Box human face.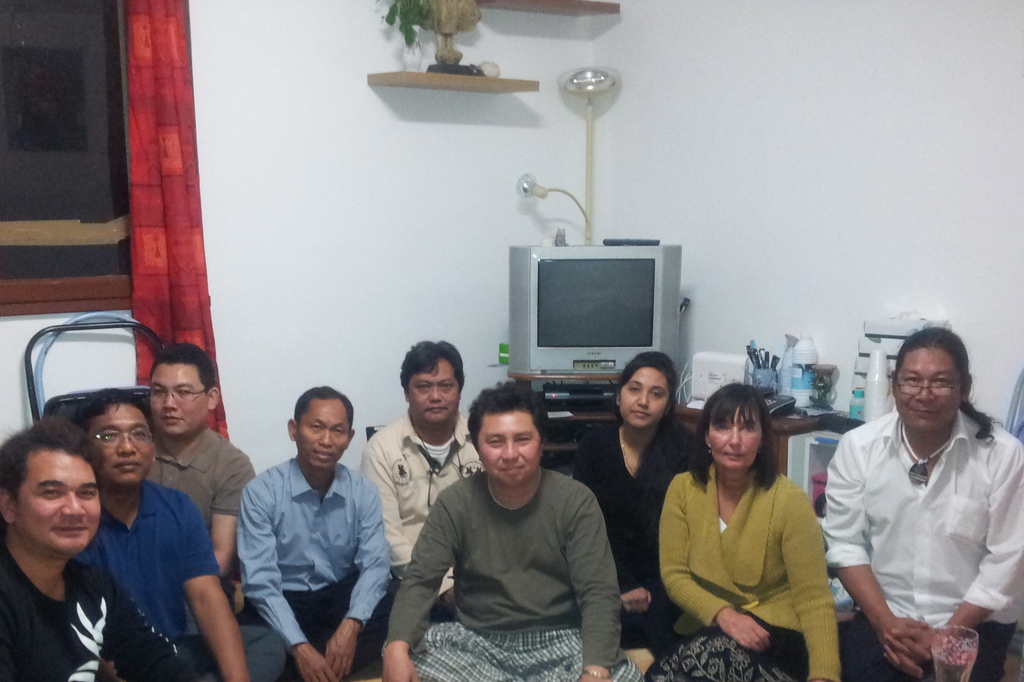
149, 361, 210, 435.
